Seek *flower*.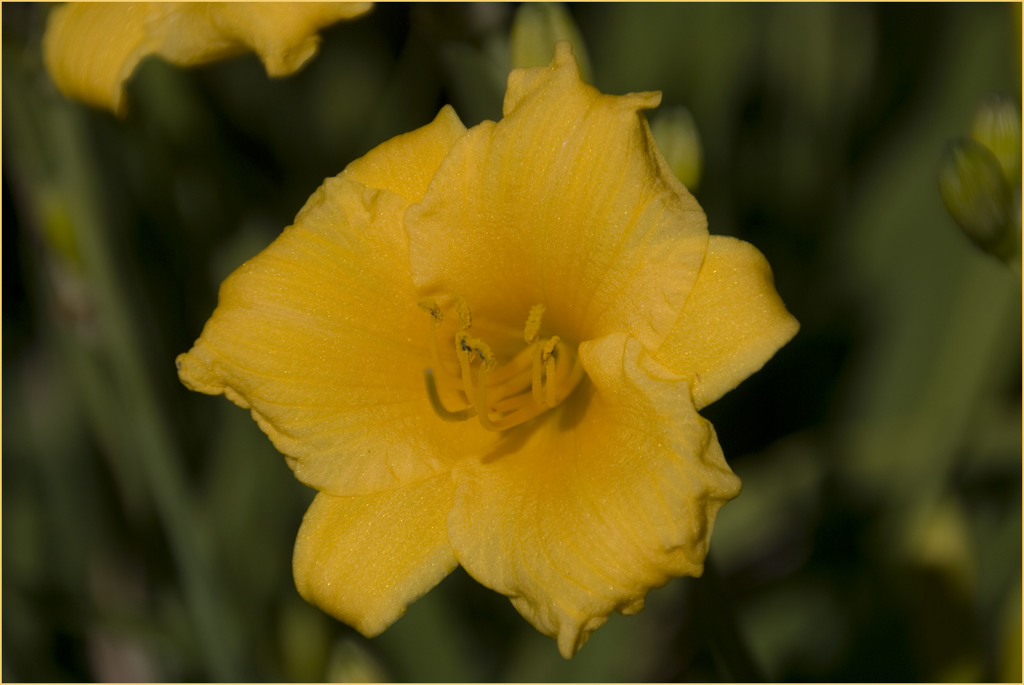
[39, 0, 372, 120].
